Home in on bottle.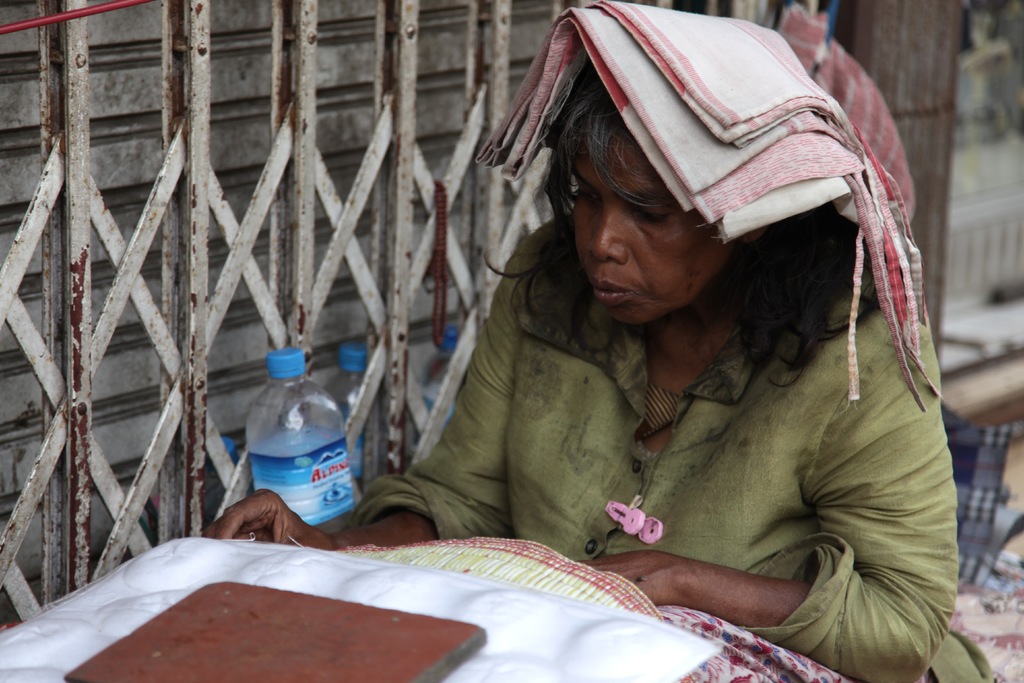
Homed in at pyautogui.locateOnScreen(332, 330, 401, 484).
